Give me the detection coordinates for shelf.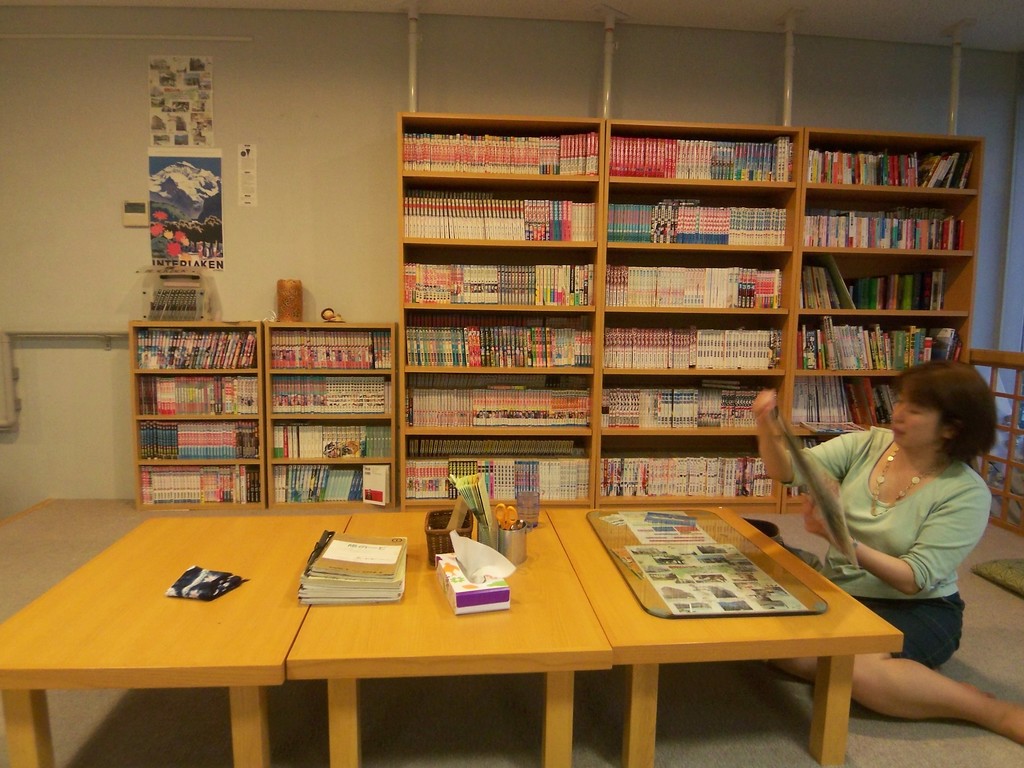
detection(616, 378, 788, 429).
